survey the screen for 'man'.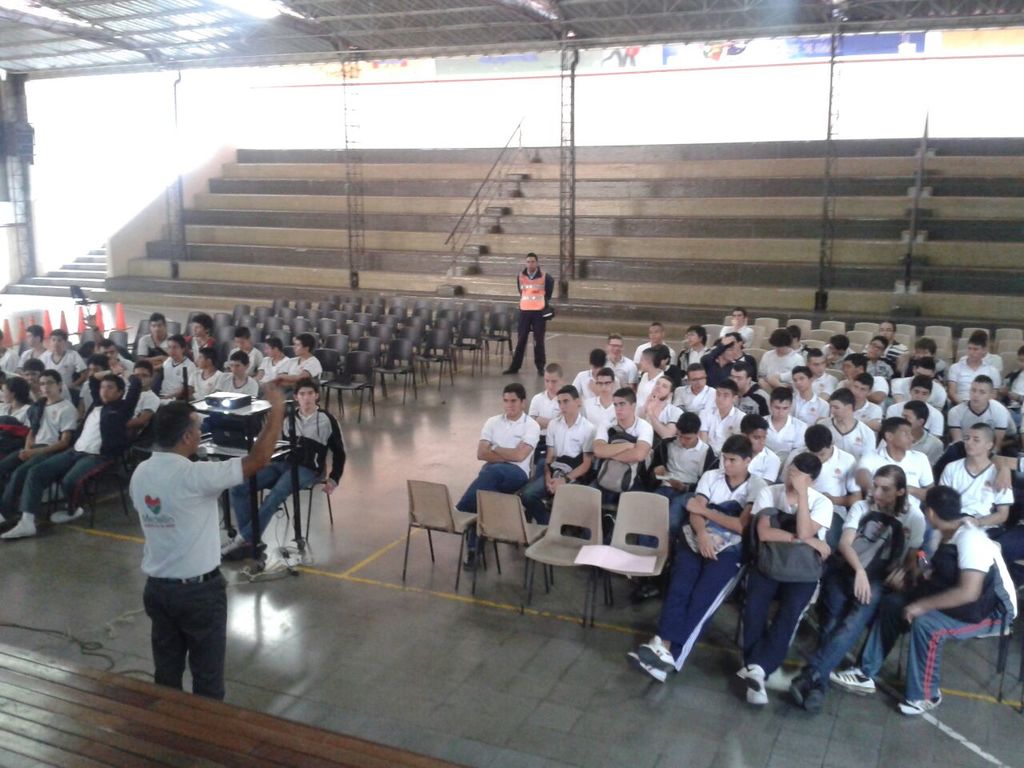
Survey found: x1=620, y1=434, x2=774, y2=700.
